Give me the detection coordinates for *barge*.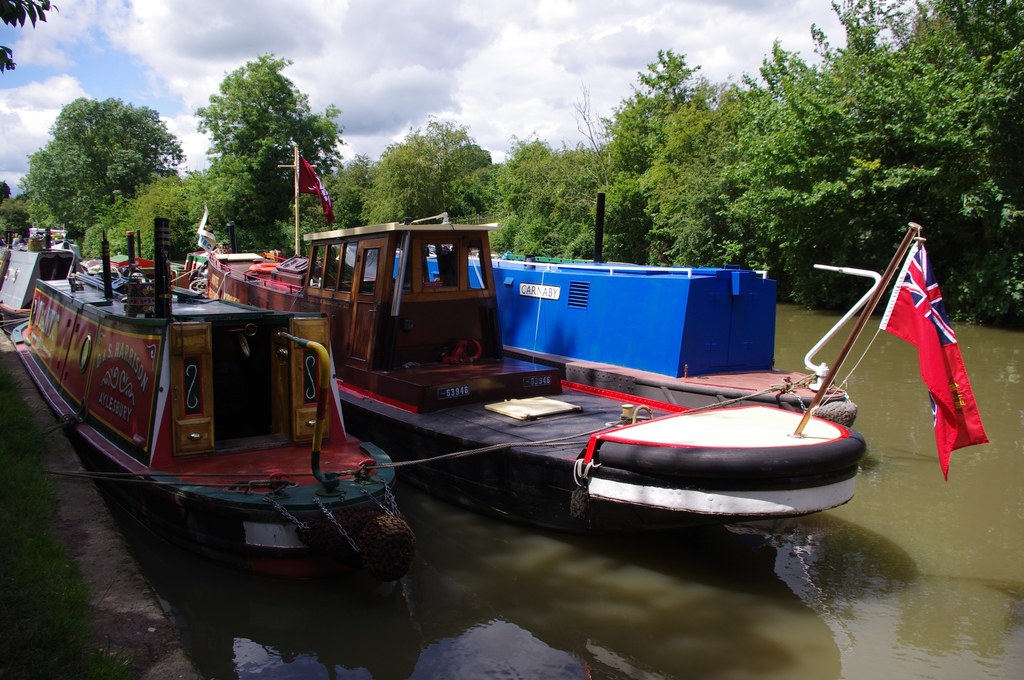
left=207, top=145, right=989, bottom=526.
